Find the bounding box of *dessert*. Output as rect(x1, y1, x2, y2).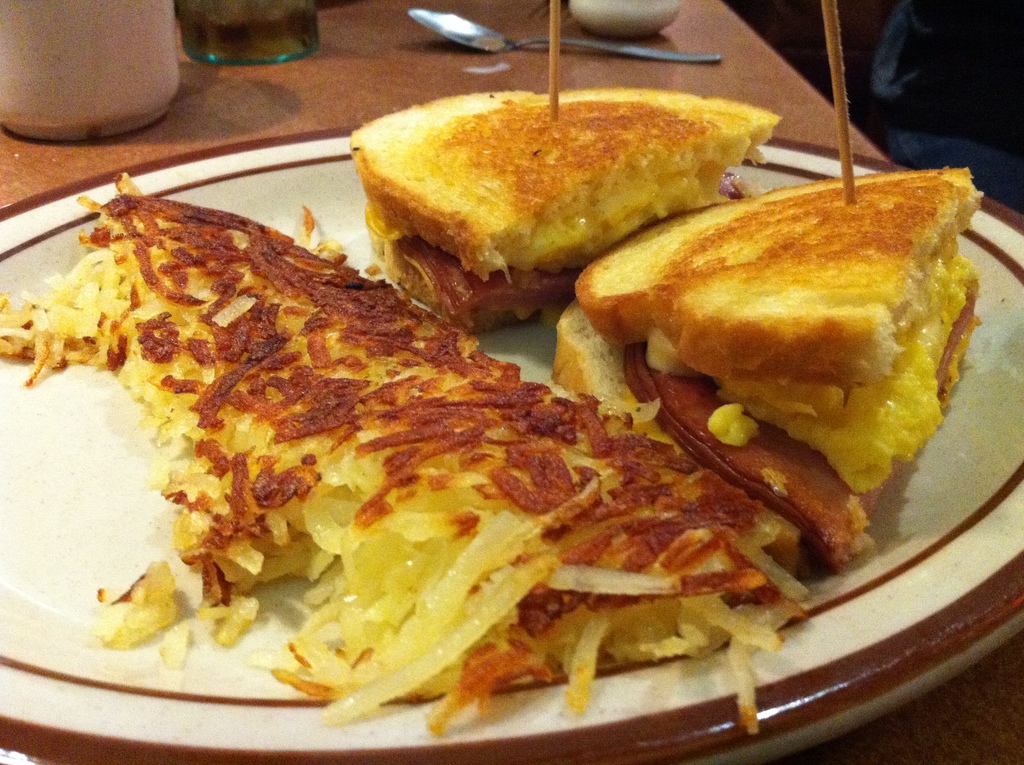
rect(0, 173, 806, 731).
